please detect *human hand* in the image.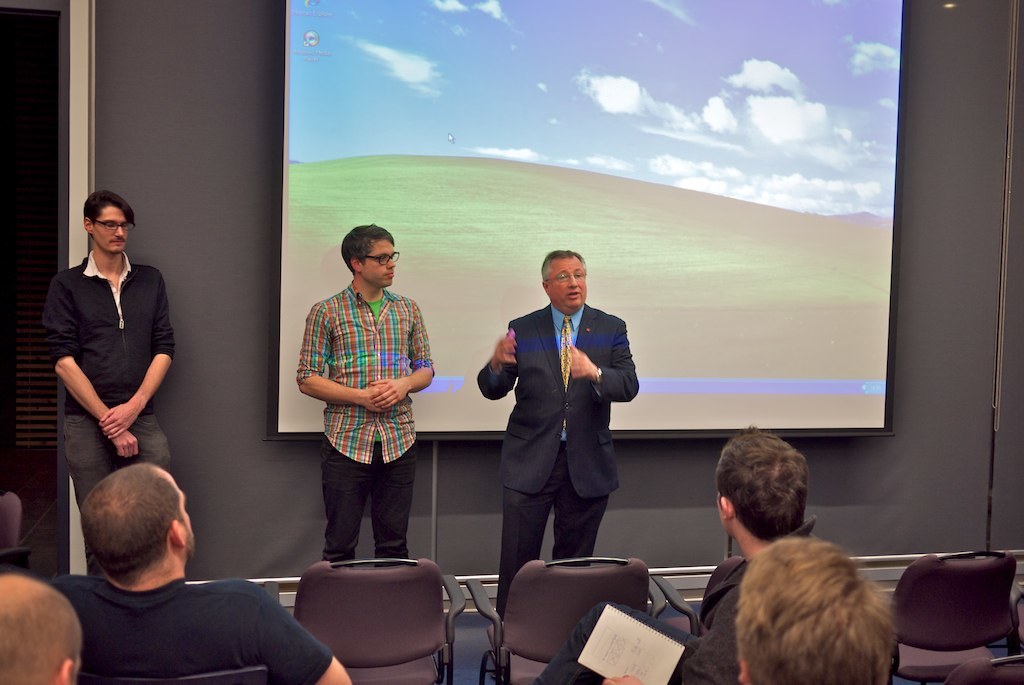
crop(114, 430, 140, 459).
